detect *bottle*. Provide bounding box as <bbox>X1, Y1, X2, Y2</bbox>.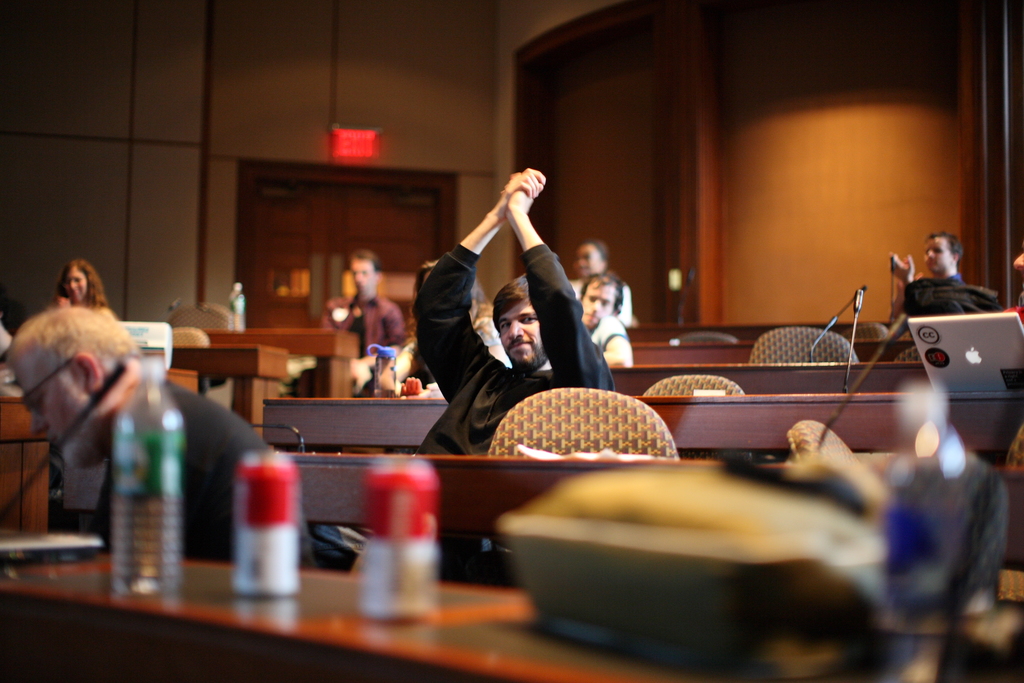
<bbox>64, 331, 191, 581</bbox>.
